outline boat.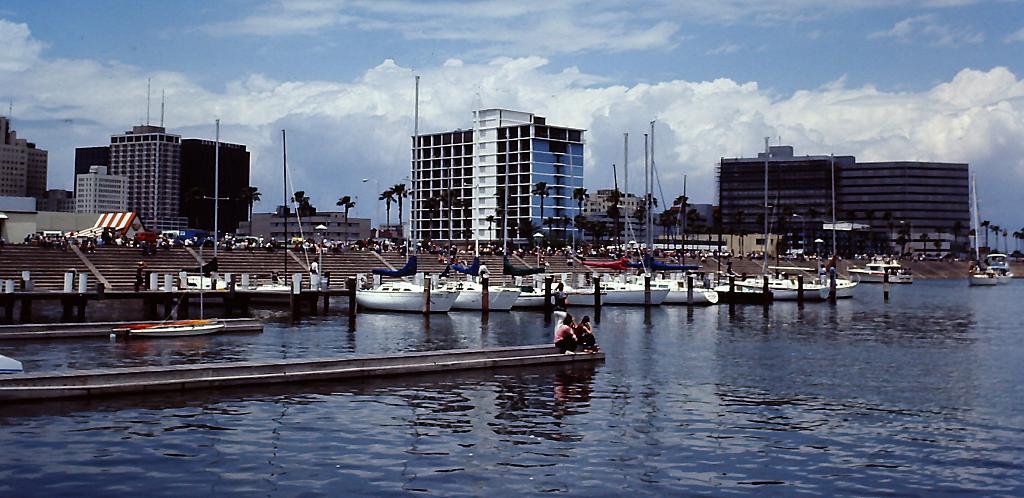
Outline: bbox=[360, 270, 456, 313].
